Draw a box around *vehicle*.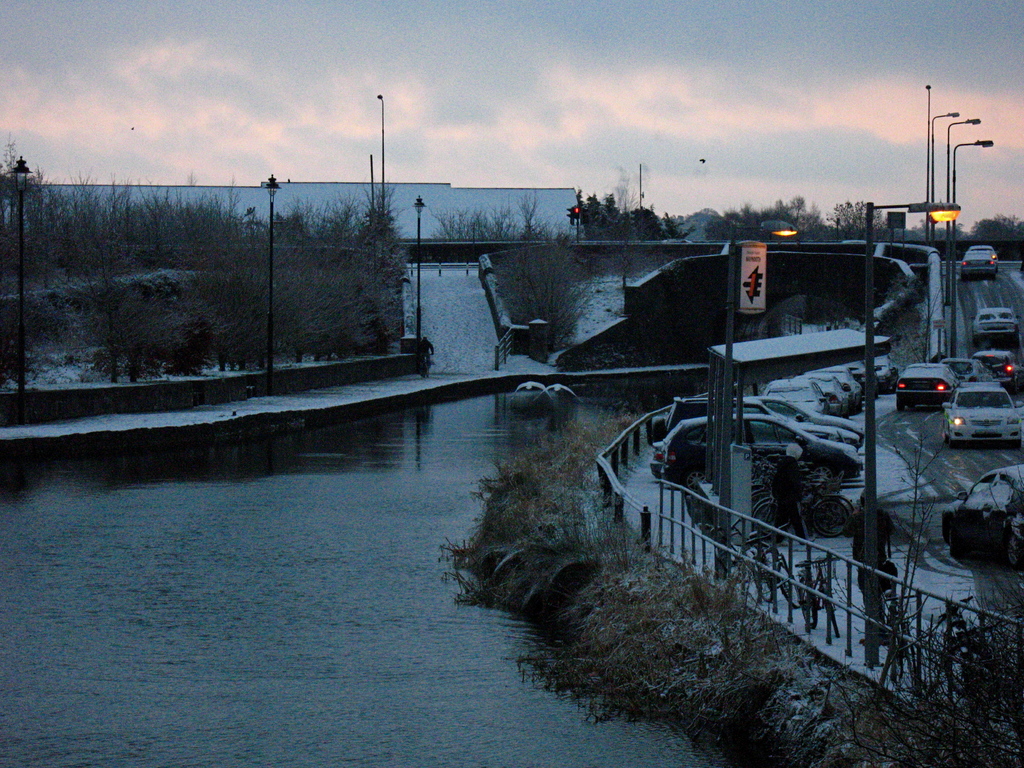
[x1=944, y1=380, x2=1023, y2=447].
